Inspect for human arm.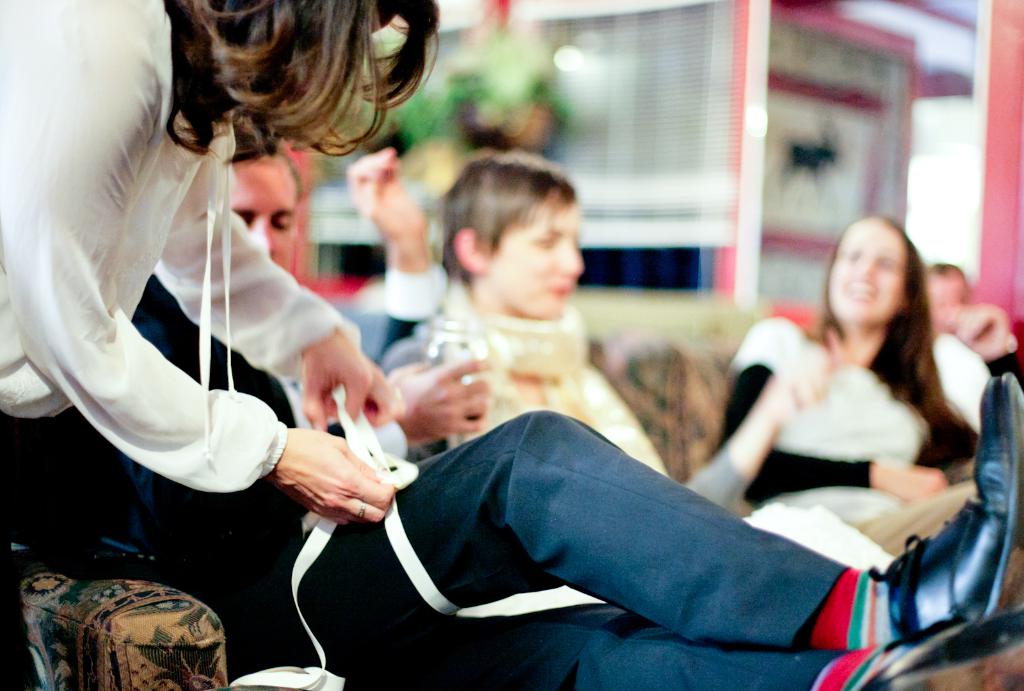
Inspection: <box>680,333,837,508</box>.
